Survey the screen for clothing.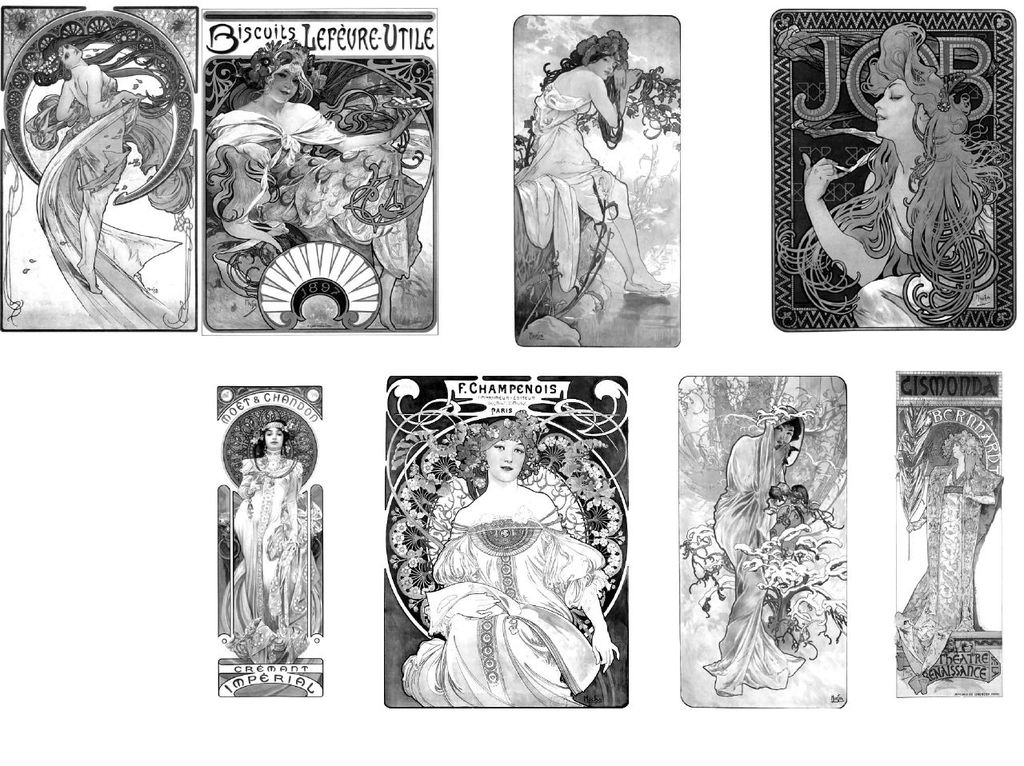
Survey found: 510 87 611 288.
